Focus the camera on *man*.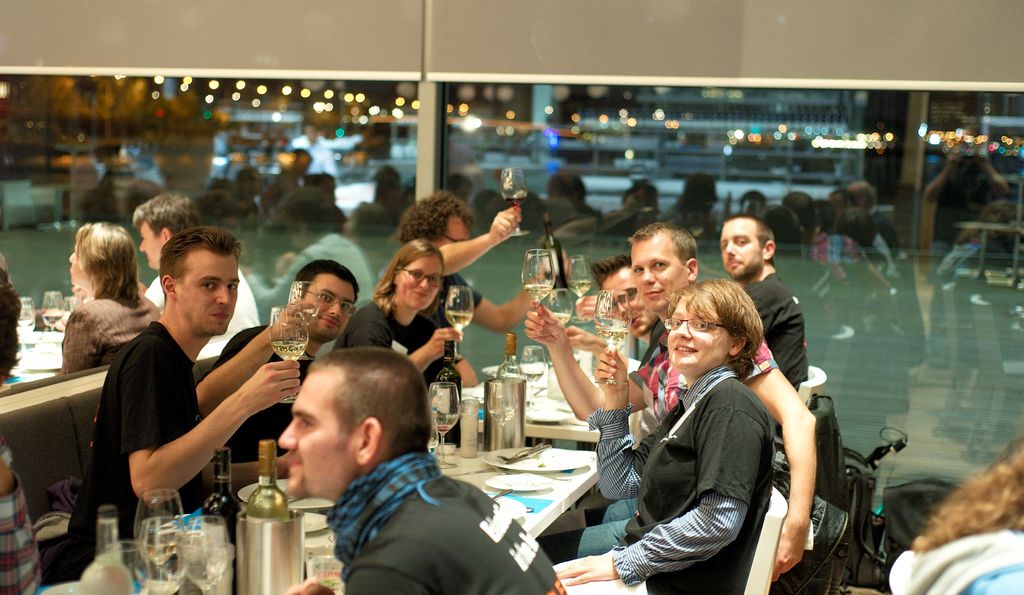
Focus region: crop(195, 258, 360, 461).
